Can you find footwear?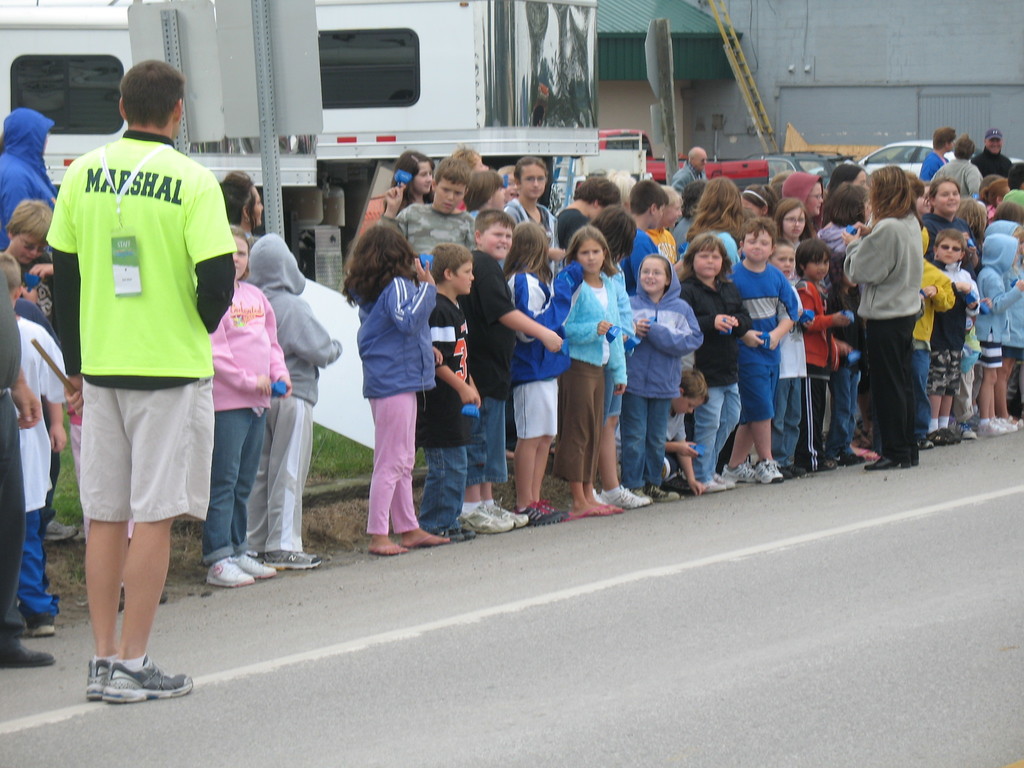
Yes, bounding box: [268, 548, 315, 572].
